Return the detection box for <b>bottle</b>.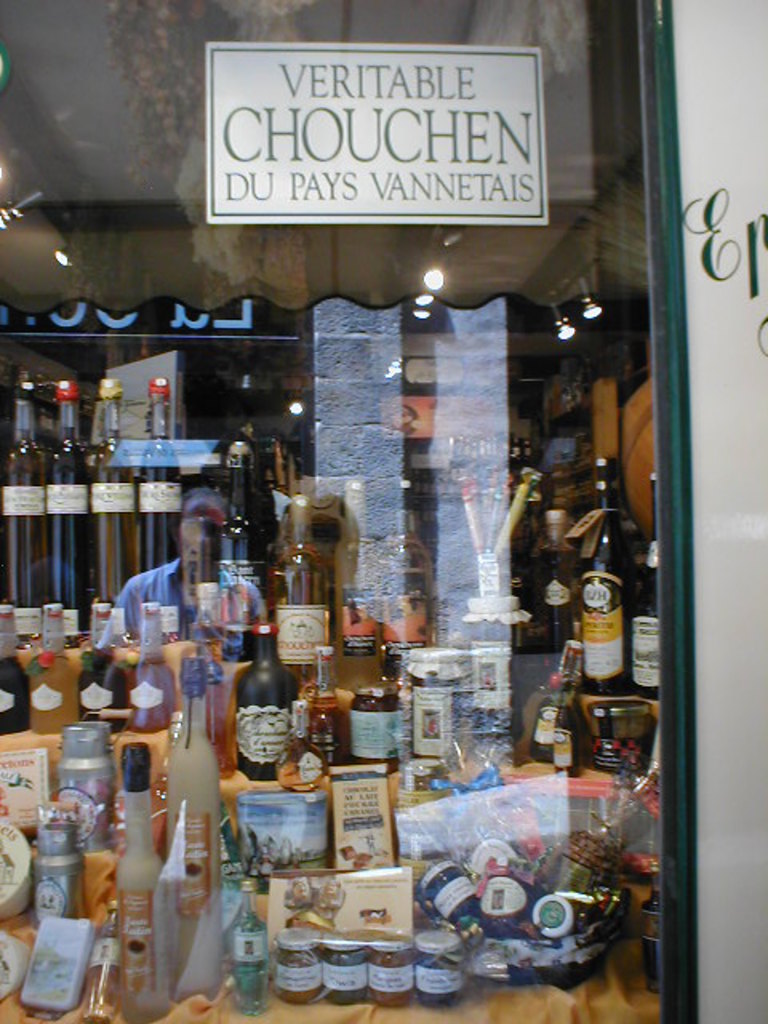
85:374:133:608.
